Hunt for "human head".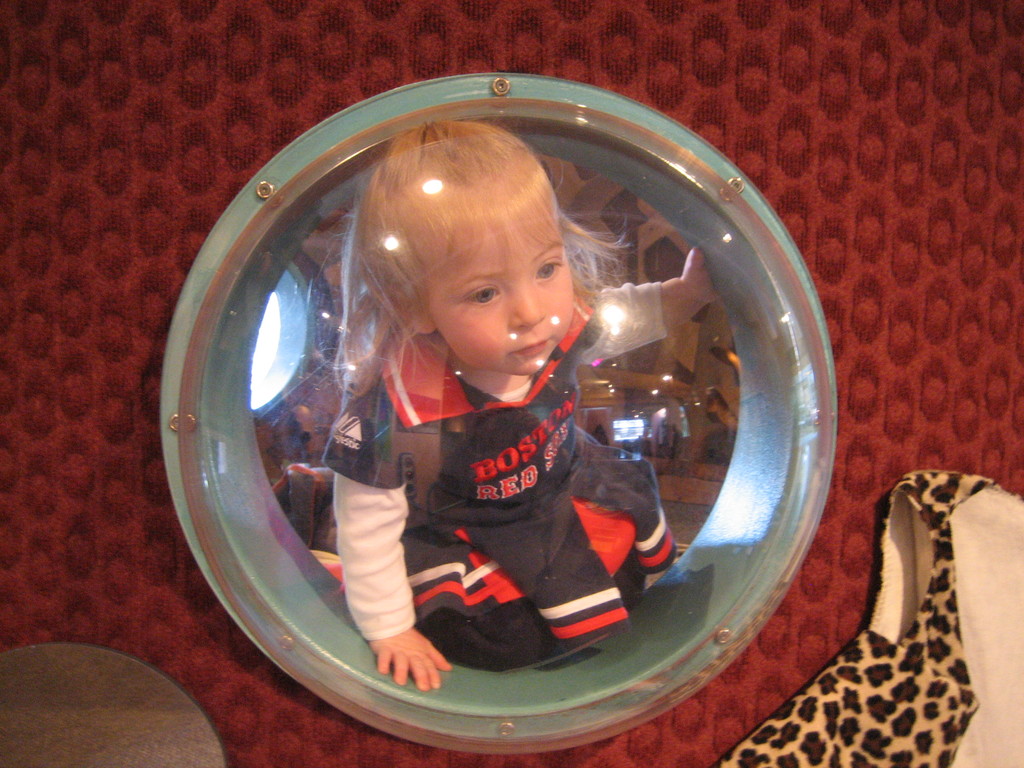
Hunted down at region(360, 125, 578, 379).
